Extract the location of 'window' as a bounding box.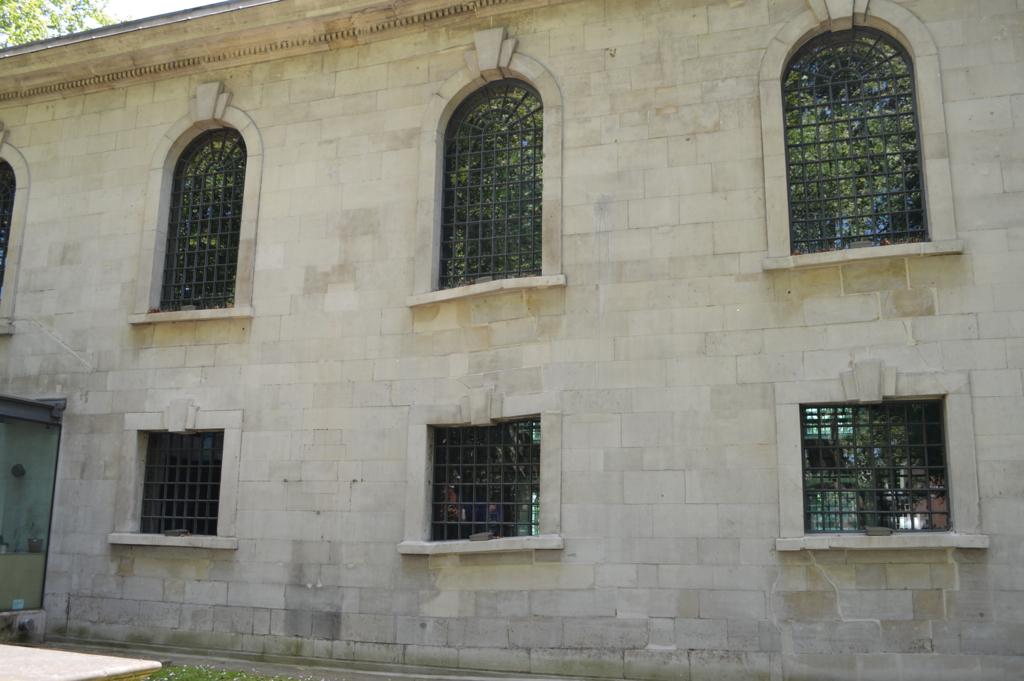
(435,78,542,291).
